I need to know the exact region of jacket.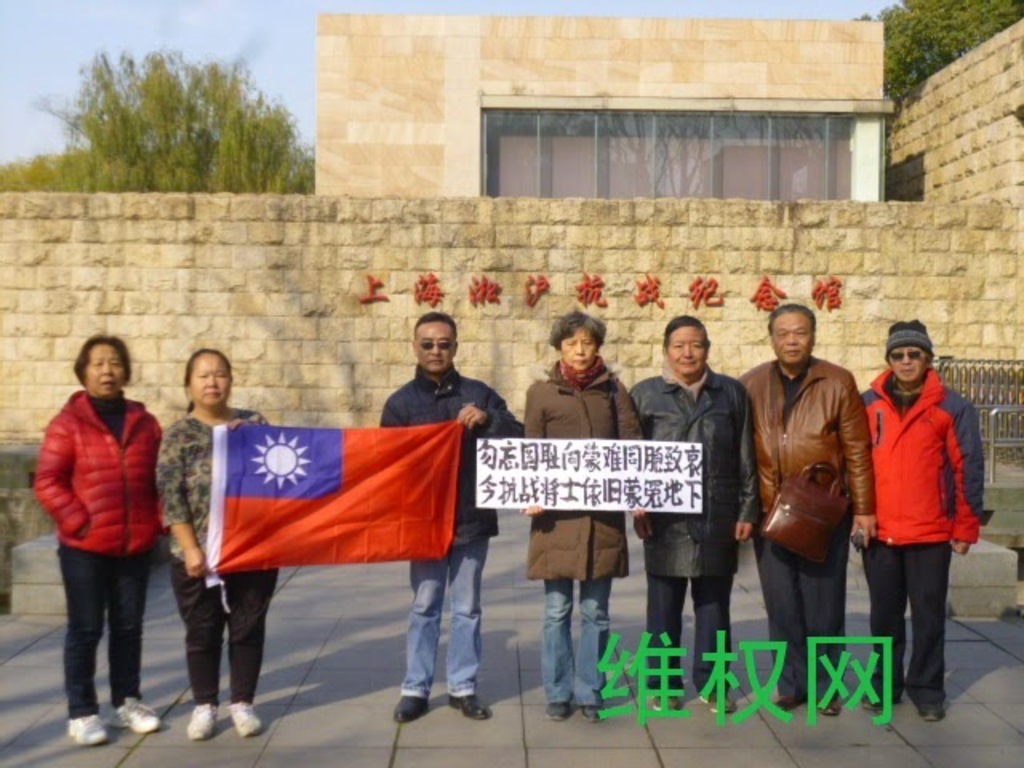
Region: (738,350,877,528).
